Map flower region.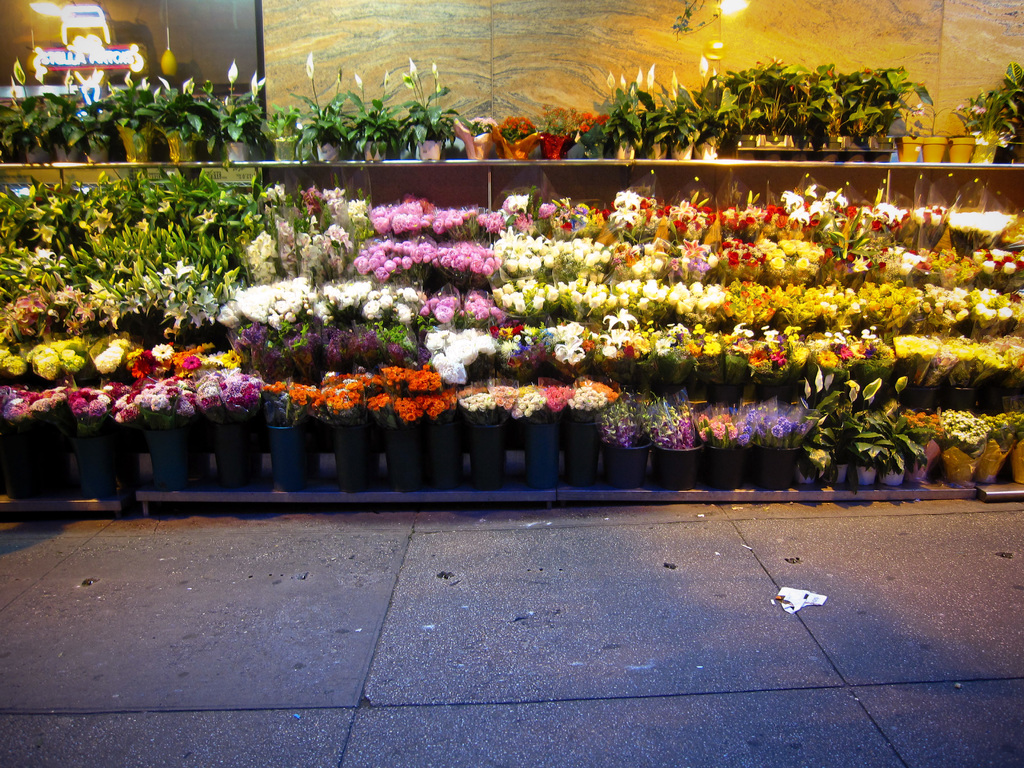
Mapped to region(644, 64, 662, 88).
